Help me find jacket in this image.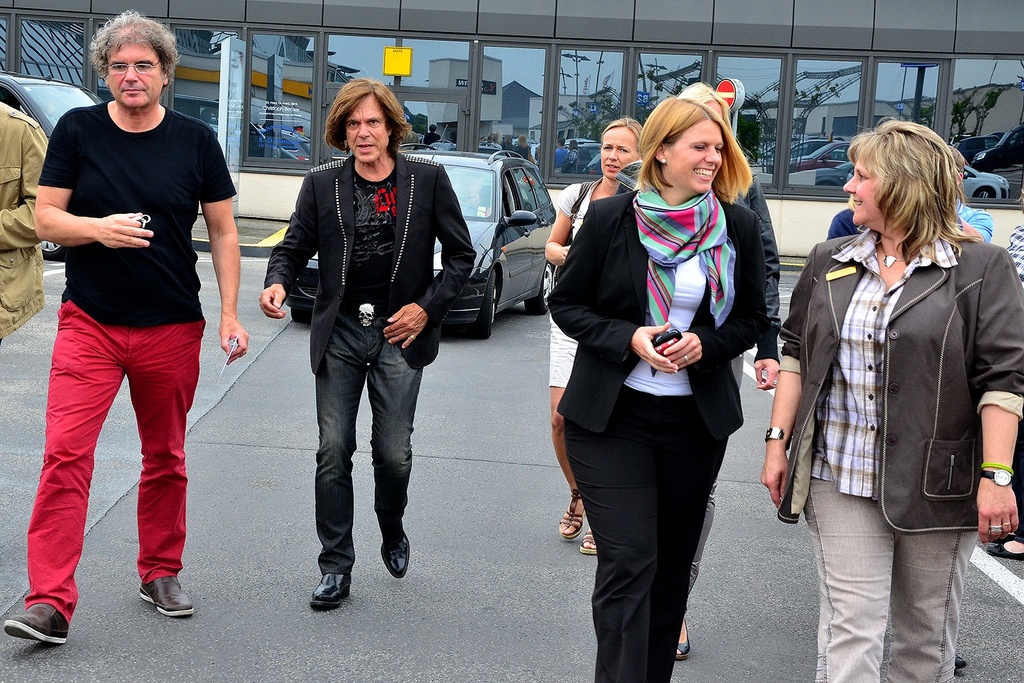
Found it: detection(791, 186, 1003, 522).
